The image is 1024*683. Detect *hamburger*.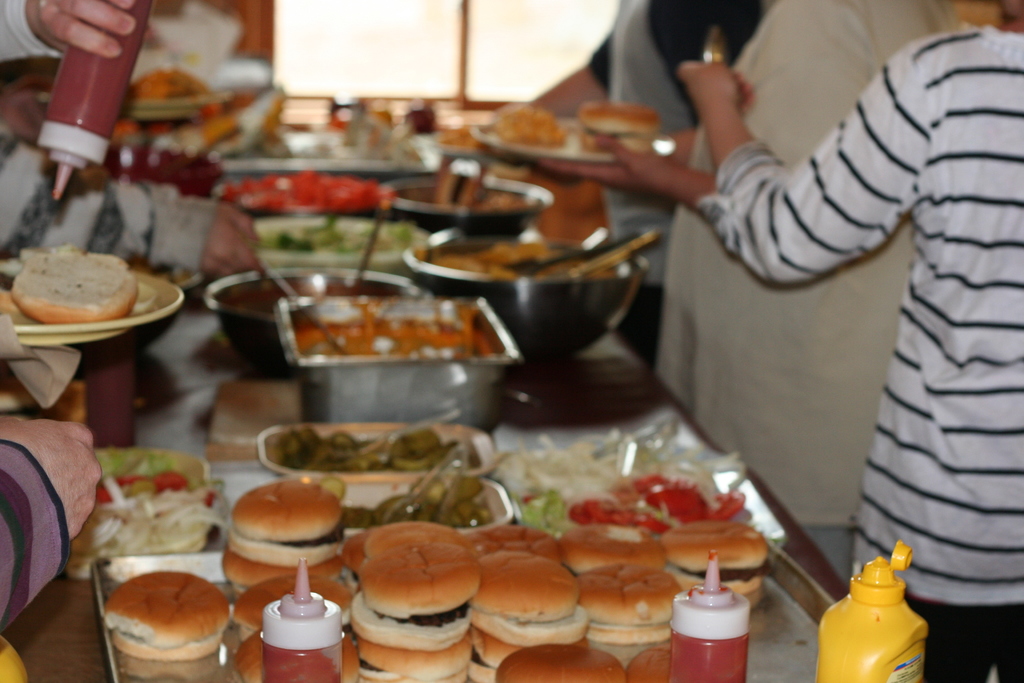
Detection: (x1=19, y1=236, x2=145, y2=323).
